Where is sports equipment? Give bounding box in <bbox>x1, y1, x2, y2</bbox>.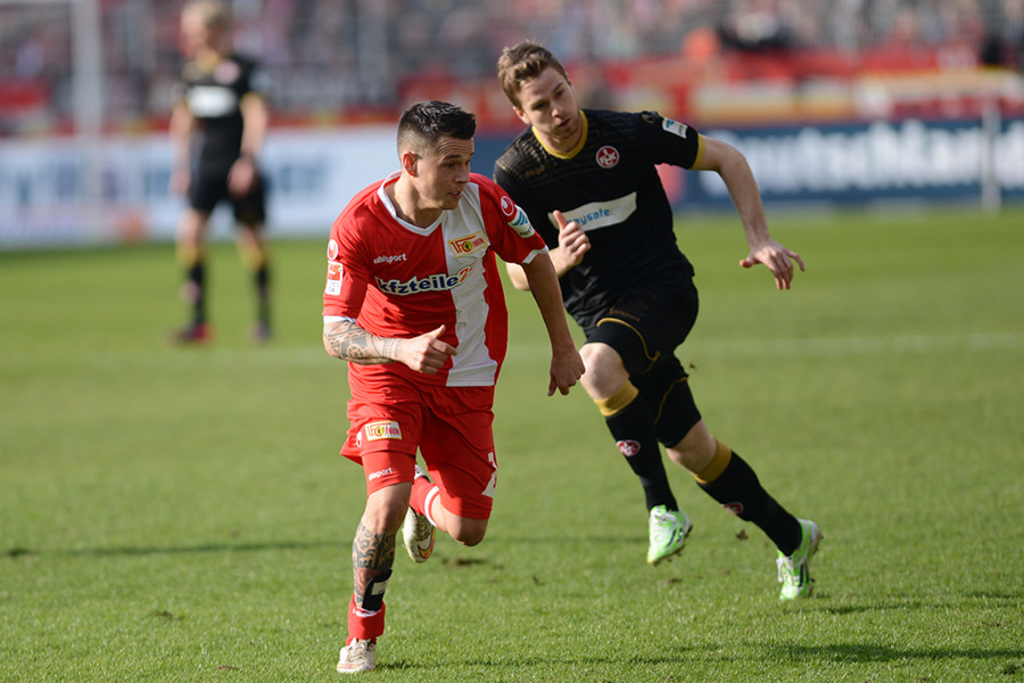
<bbox>400, 462, 432, 566</bbox>.
